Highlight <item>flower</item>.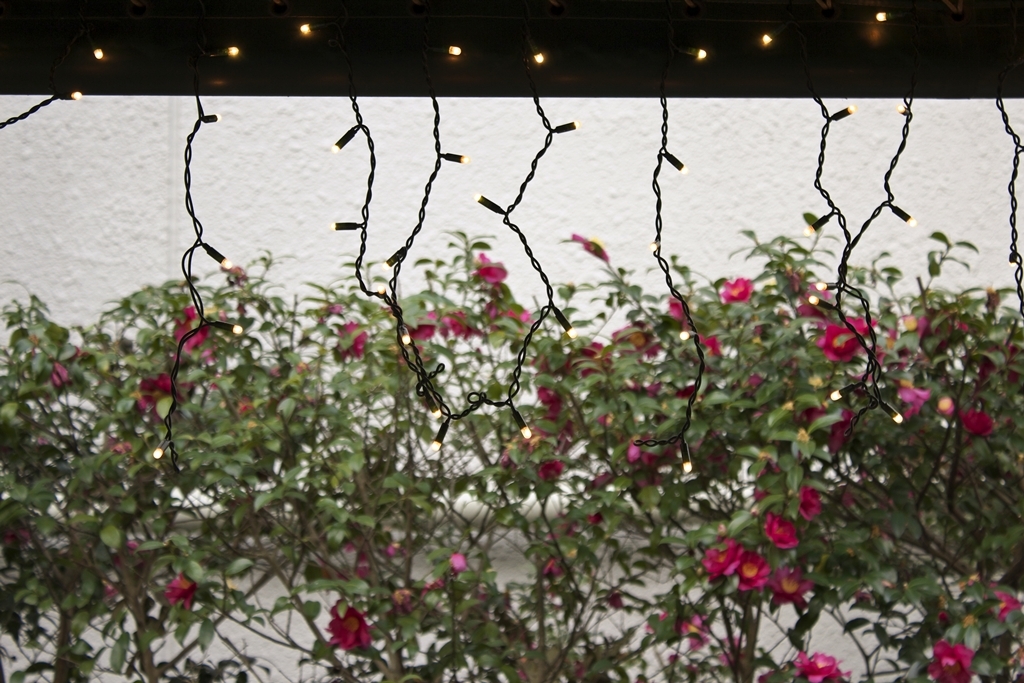
Highlighted region: locate(764, 508, 793, 550).
